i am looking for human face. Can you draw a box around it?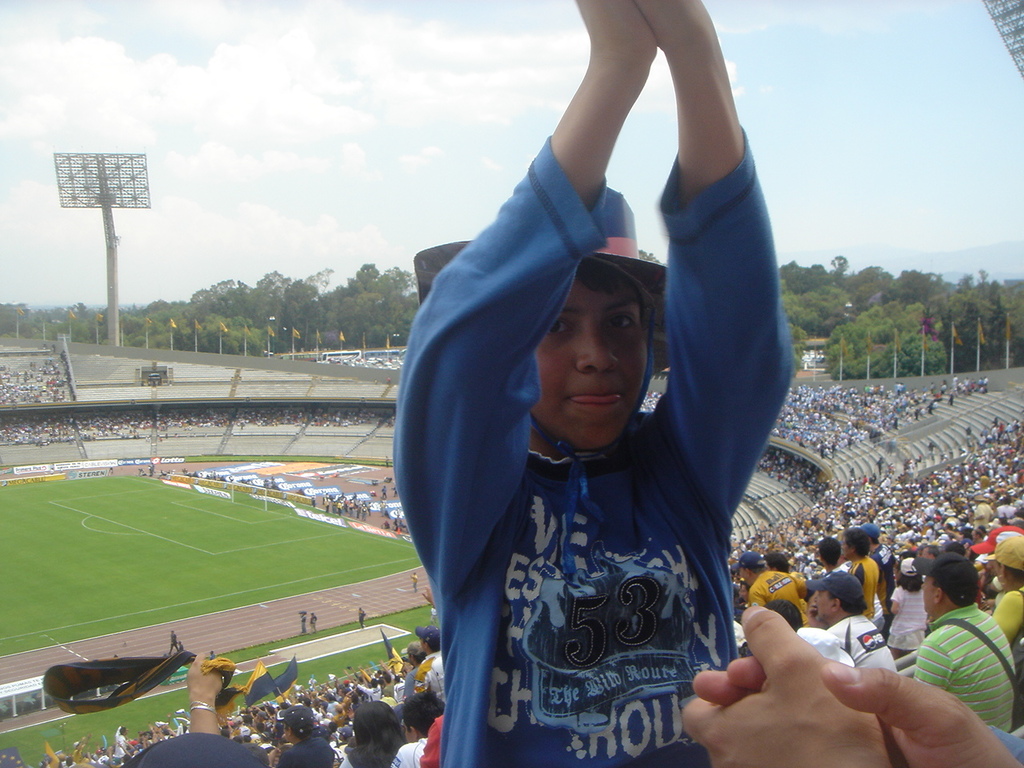
Sure, the bounding box is (841,537,850,558).
